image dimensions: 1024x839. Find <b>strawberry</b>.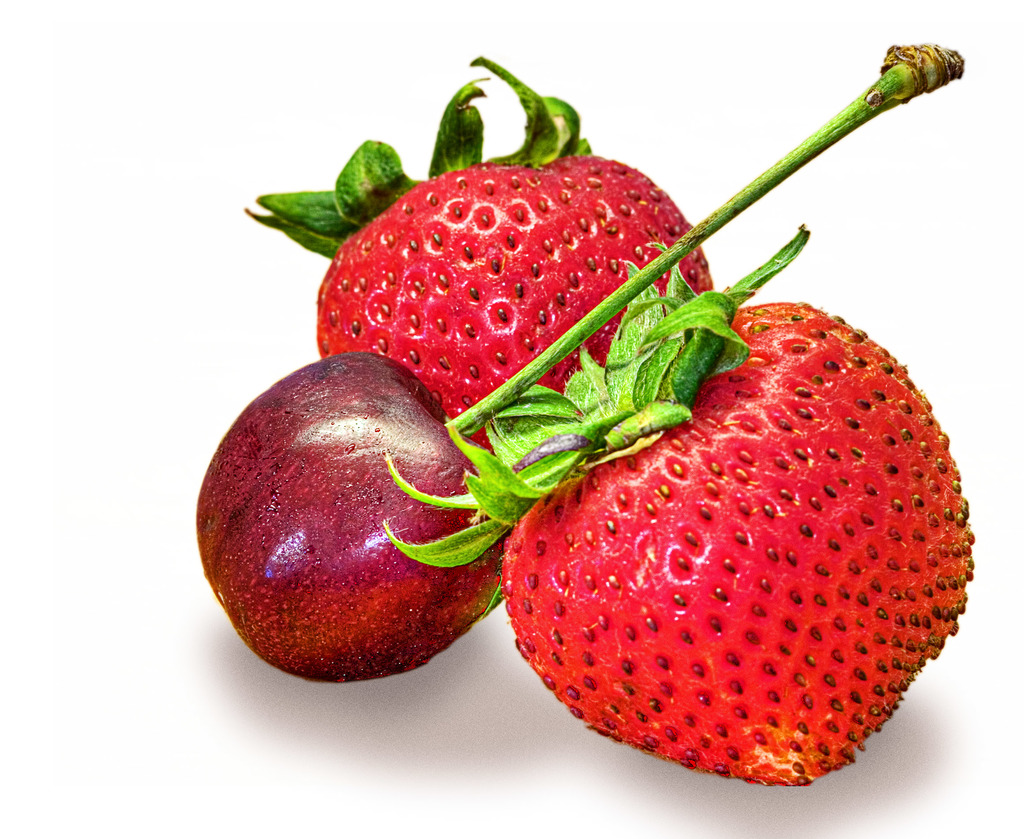
[x1=492, y1=289, x2=959, y2=795].
